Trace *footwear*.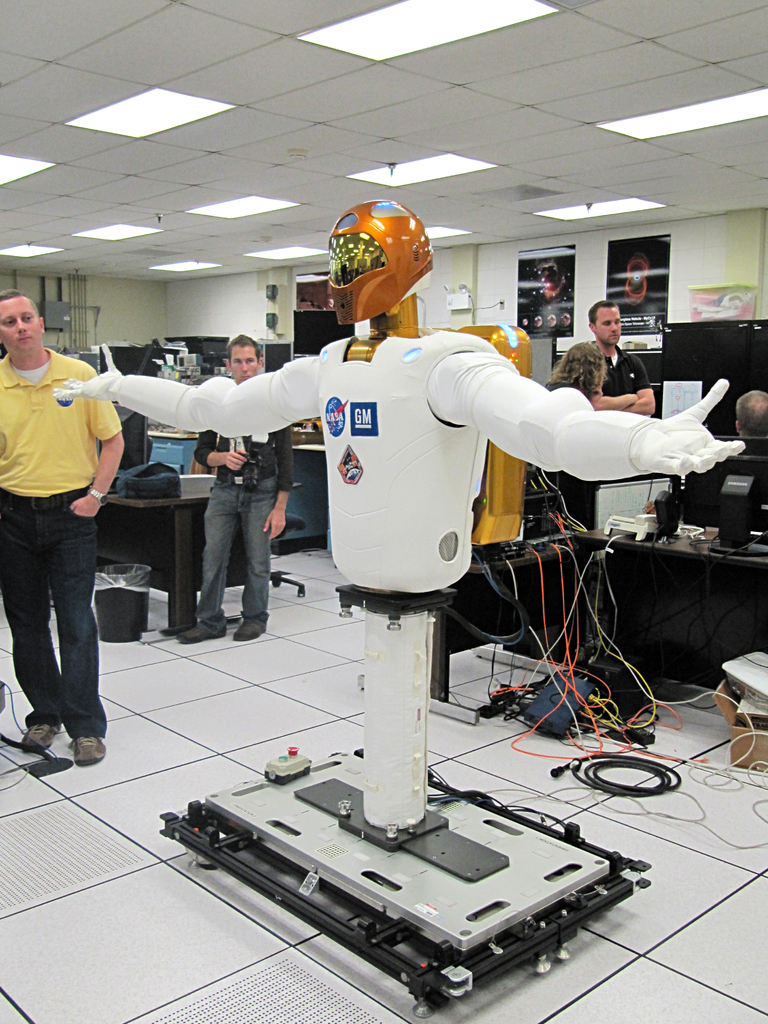
Traced to <bbox>179, 620, 229, 643</bbox>.
